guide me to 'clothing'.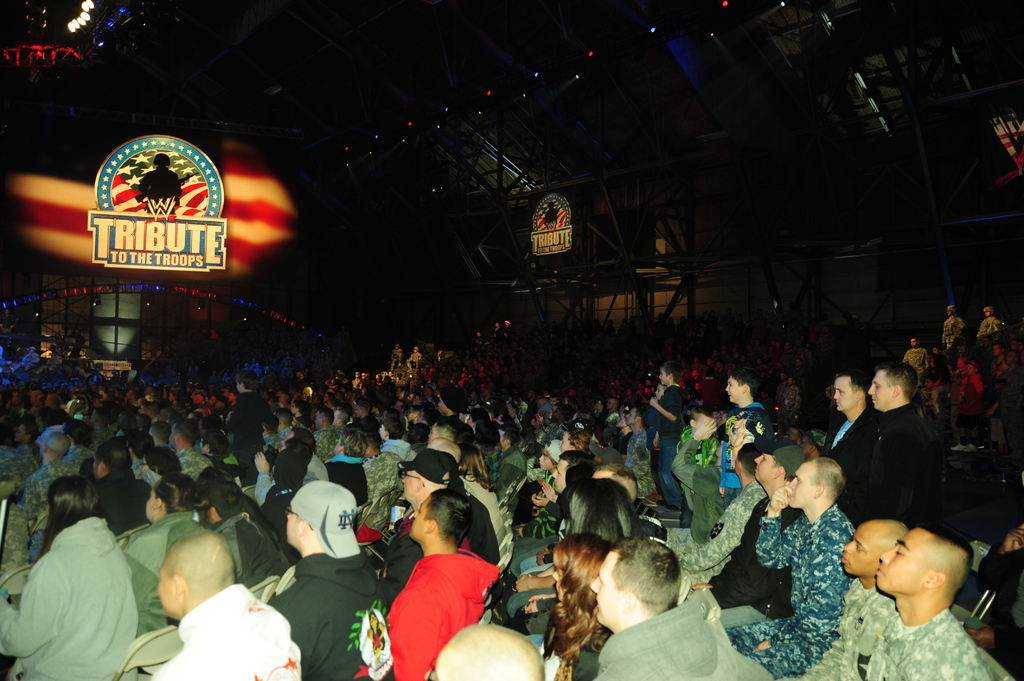
Guidance: (left=862, top=405, right=934, bottom=517).
